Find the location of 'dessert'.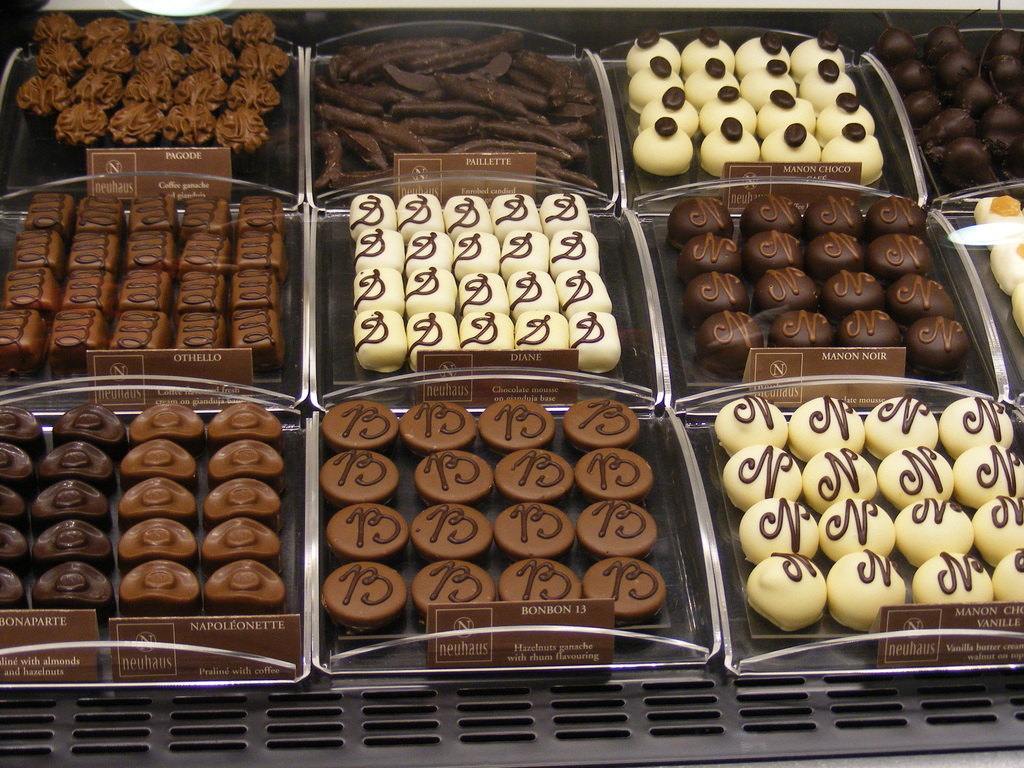
Location: x1=414 y1=506 x2=476 y2=564.
